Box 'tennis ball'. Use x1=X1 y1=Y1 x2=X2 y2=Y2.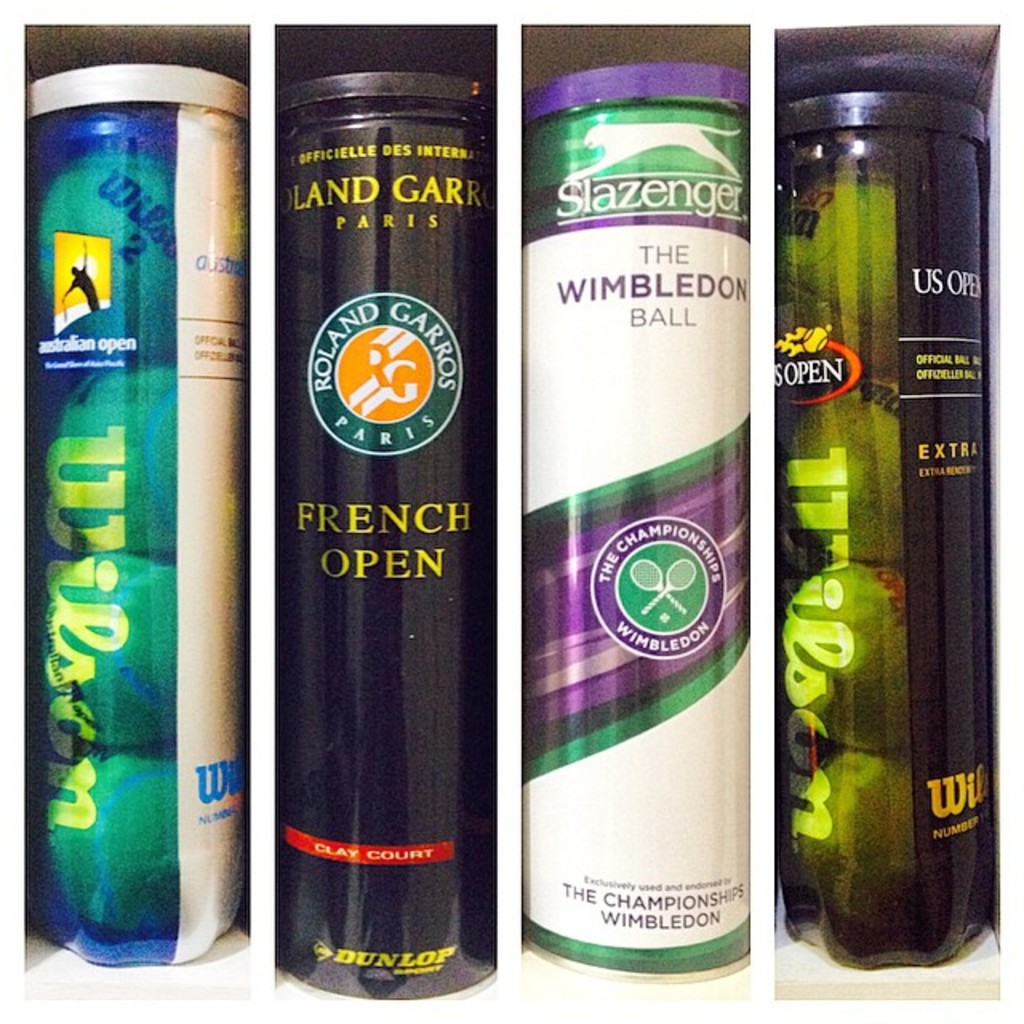
x1=781 y1=576 x2=930 y2=739.
